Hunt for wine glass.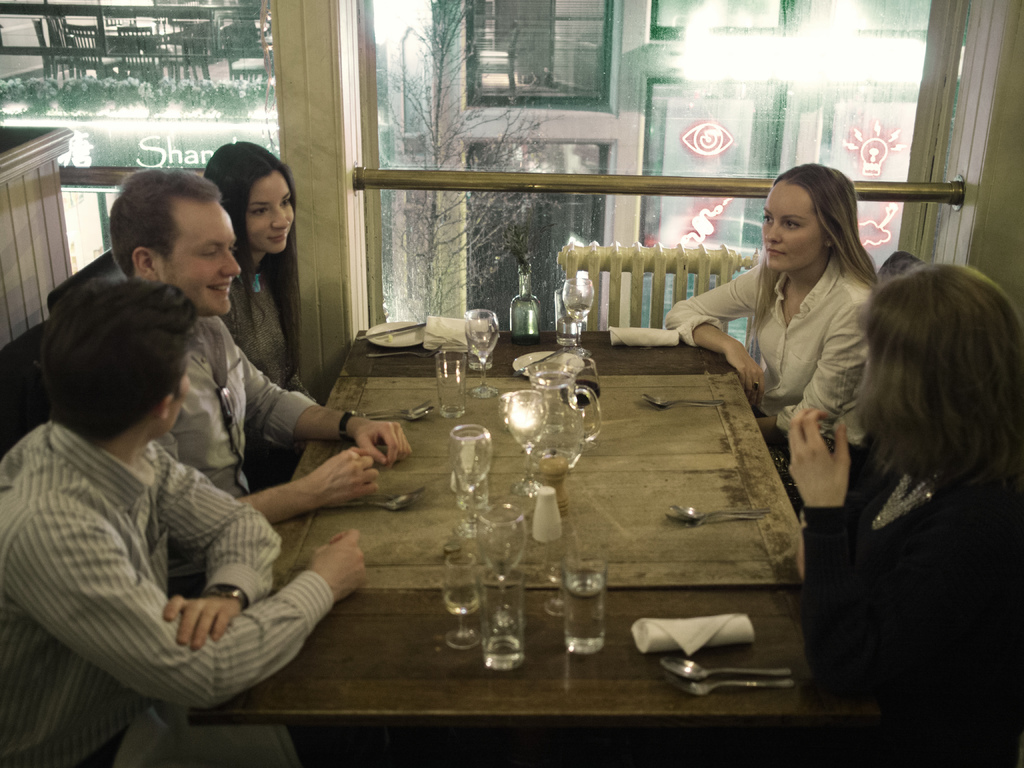
Hunted down at 461,306,497,400.
